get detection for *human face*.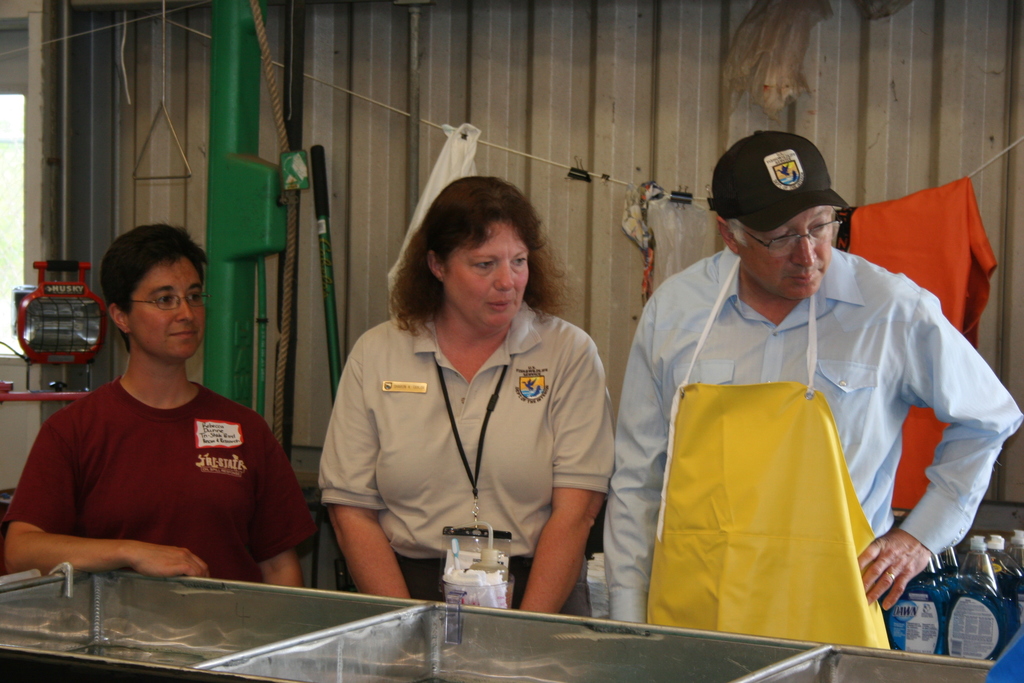
Detection: left=440, top=223, right=529, bottom=331.
